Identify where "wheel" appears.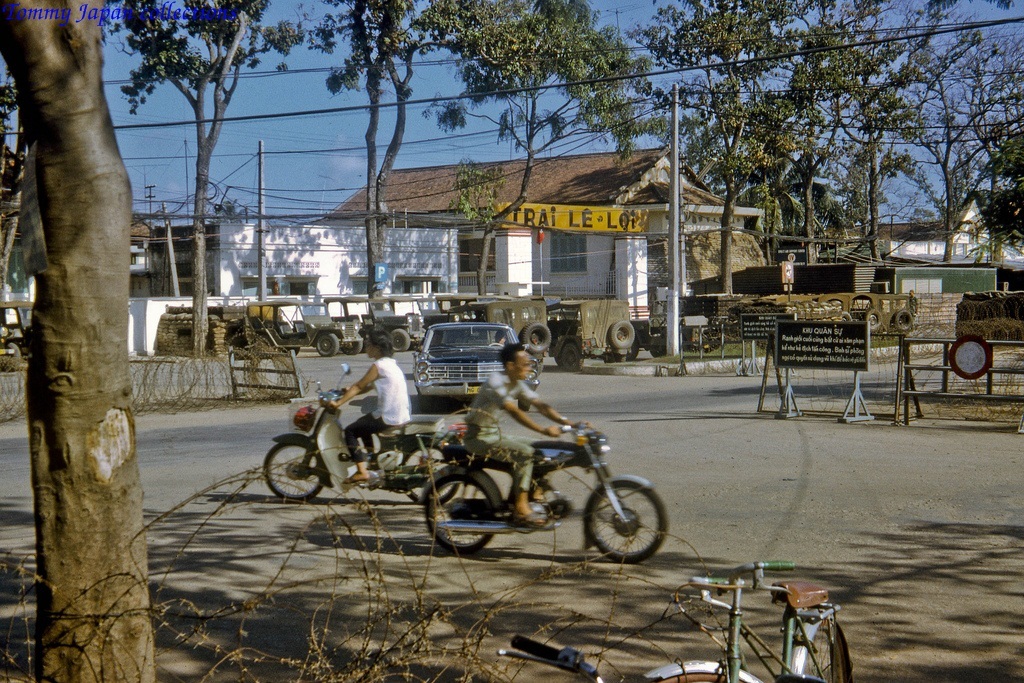
Appears at Rect(842, 308, 855, 324).
